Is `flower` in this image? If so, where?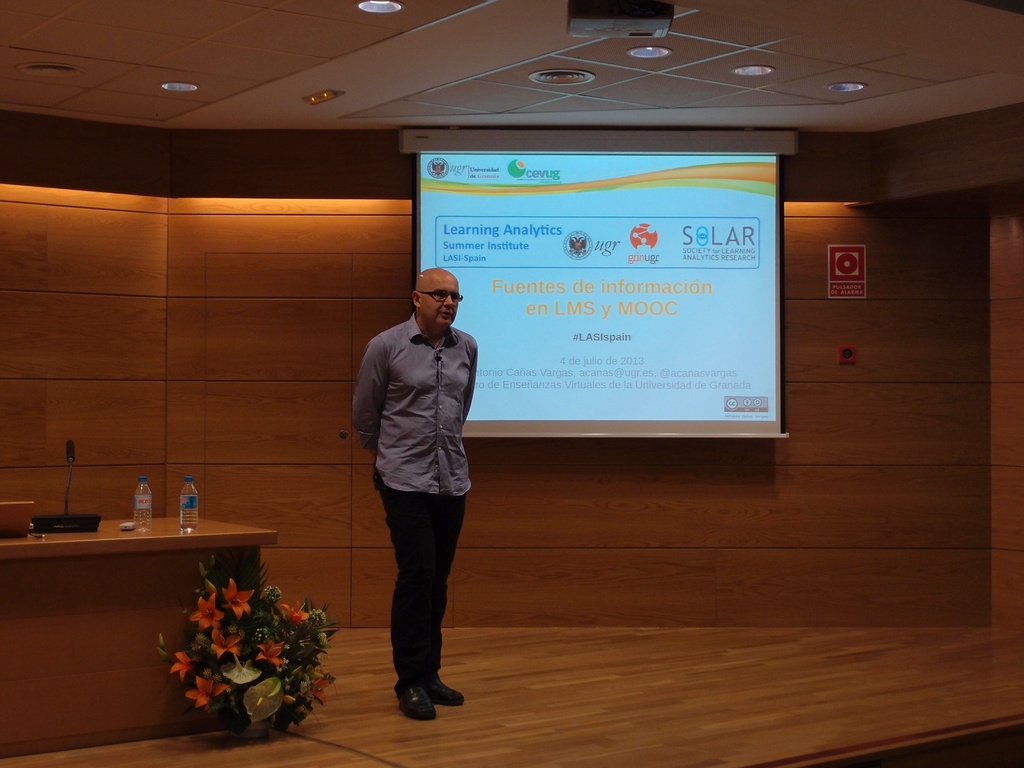
Yes, at bbox(189, 598, 222, 634).
